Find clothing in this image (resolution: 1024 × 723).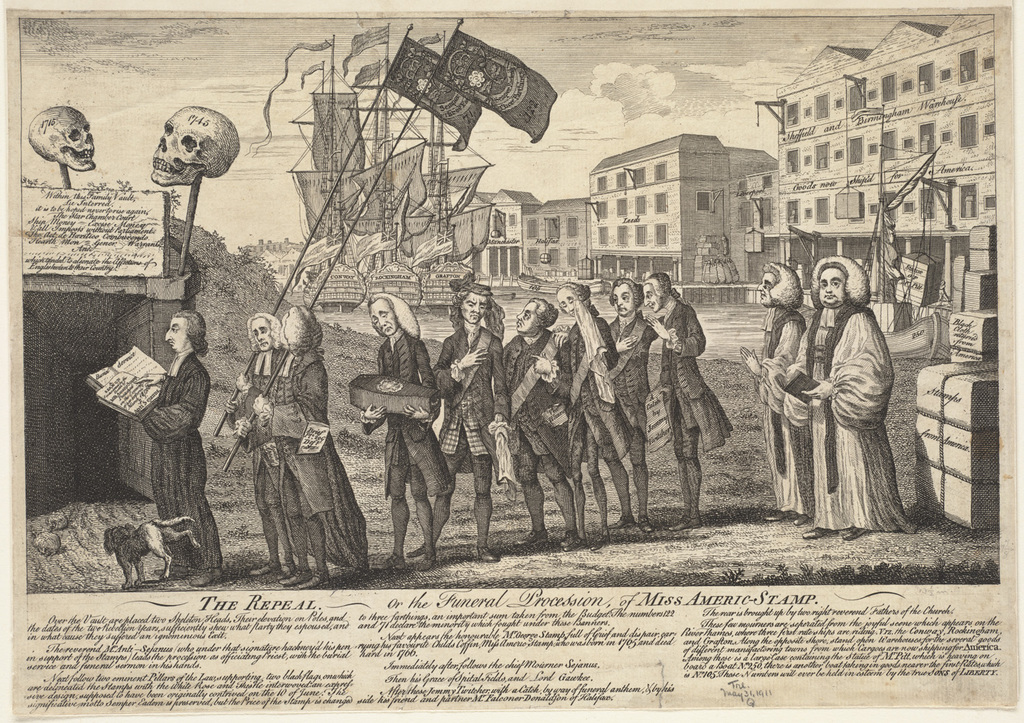
l=263, t=351, r=380, b=565.
